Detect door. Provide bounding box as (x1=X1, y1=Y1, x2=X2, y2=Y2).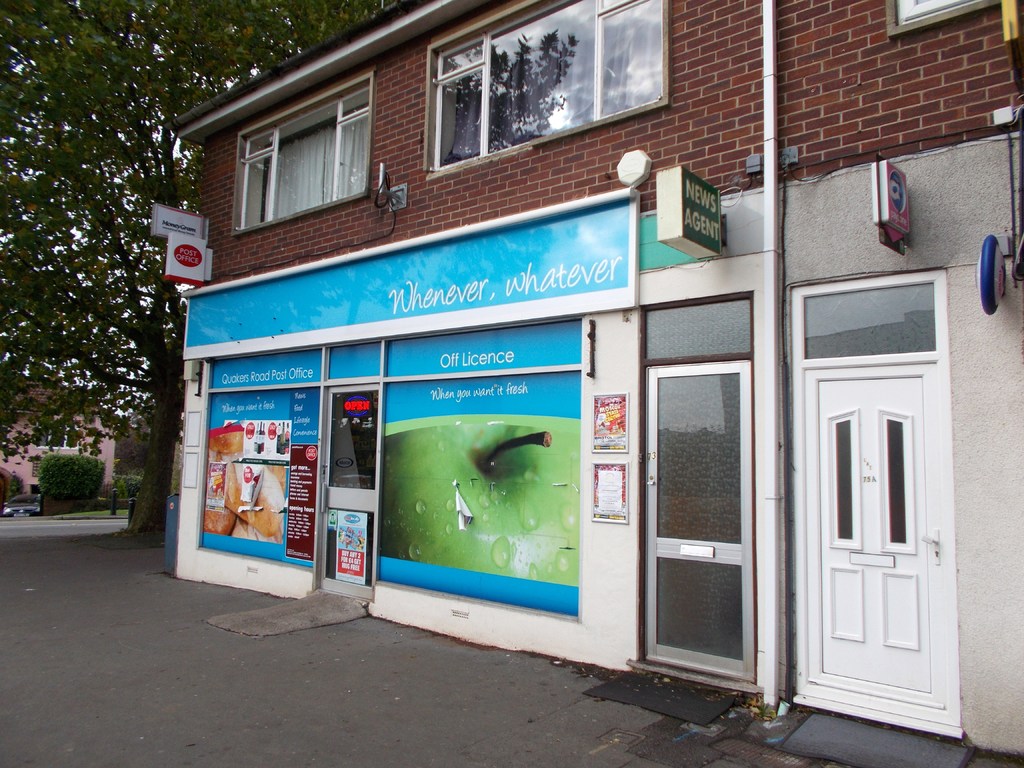
(x1=316, y1=383, x2=379, y2=598).
